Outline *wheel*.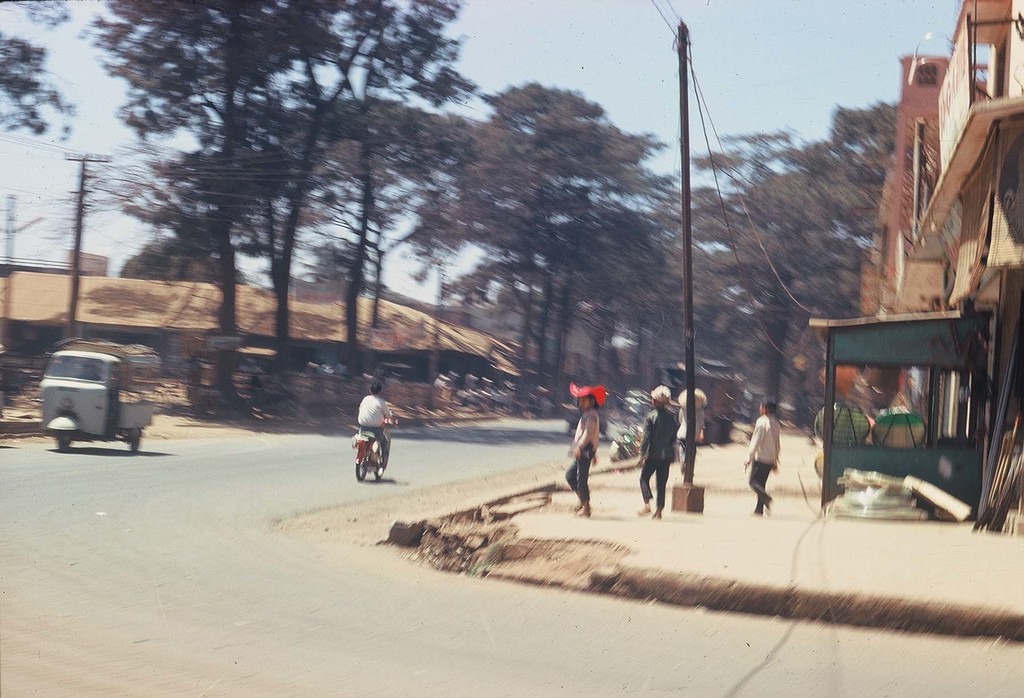
Outline: l=49, t=428, r=64, b=450.
